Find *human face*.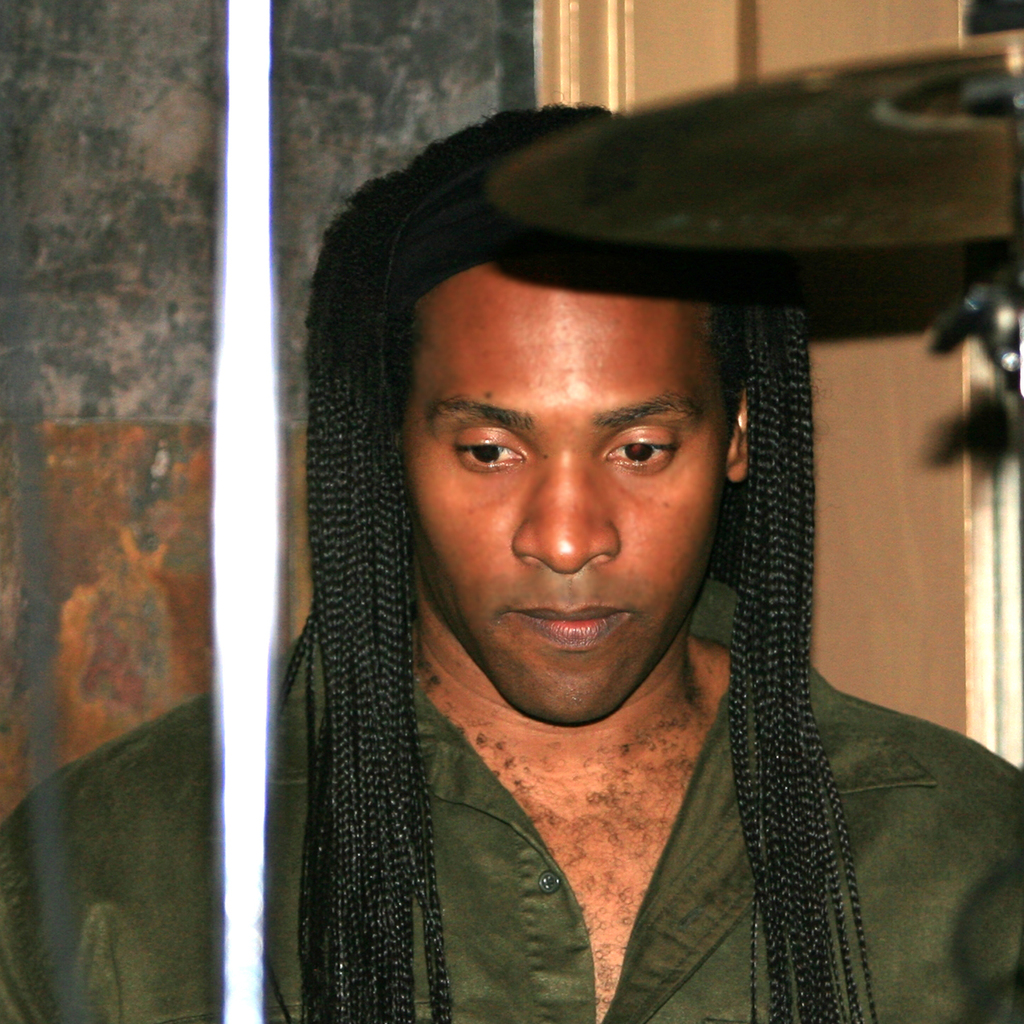
l=404, t=258, r=726, b=724.
